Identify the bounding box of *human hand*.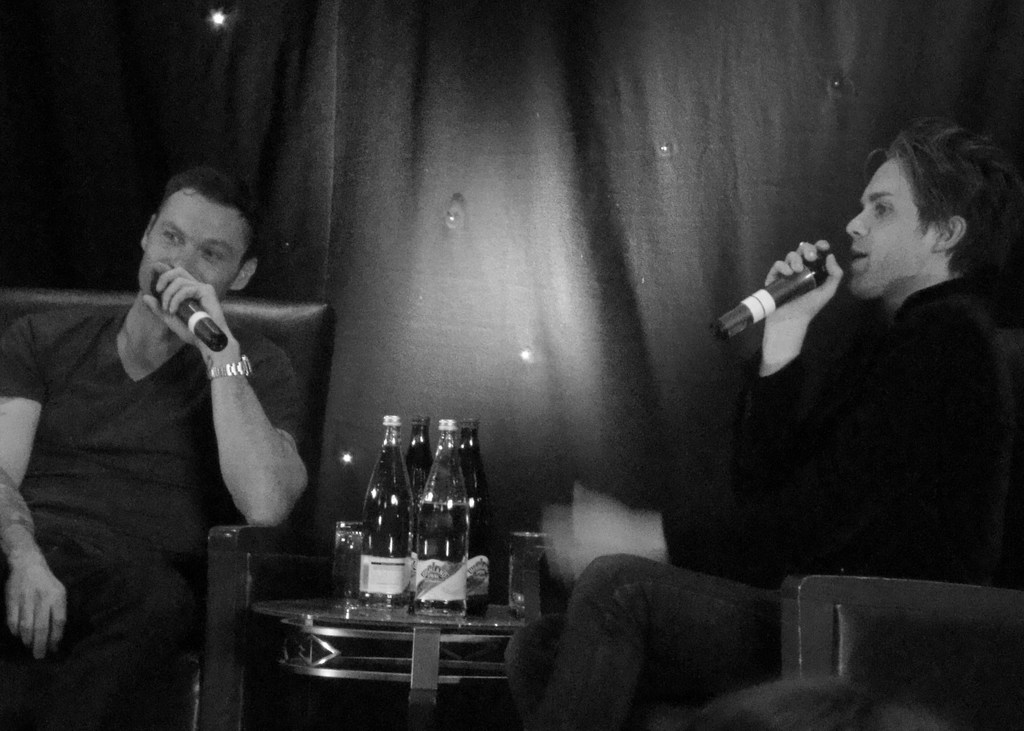
(x1=758, y1=240, x2=840, y2=319).
